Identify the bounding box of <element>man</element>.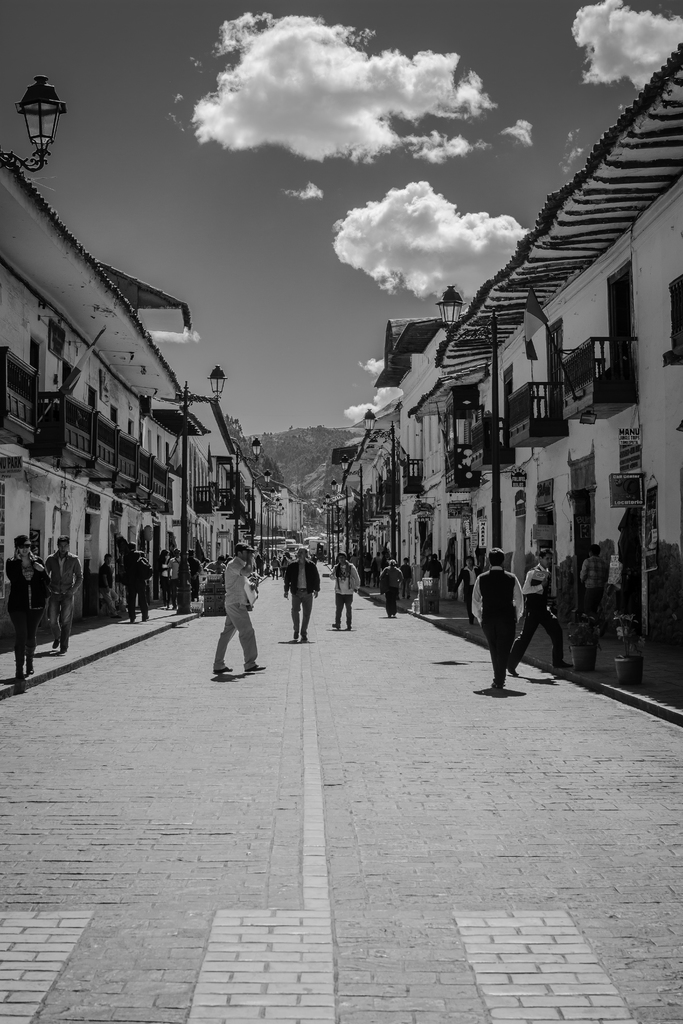
285,551,318,642.
